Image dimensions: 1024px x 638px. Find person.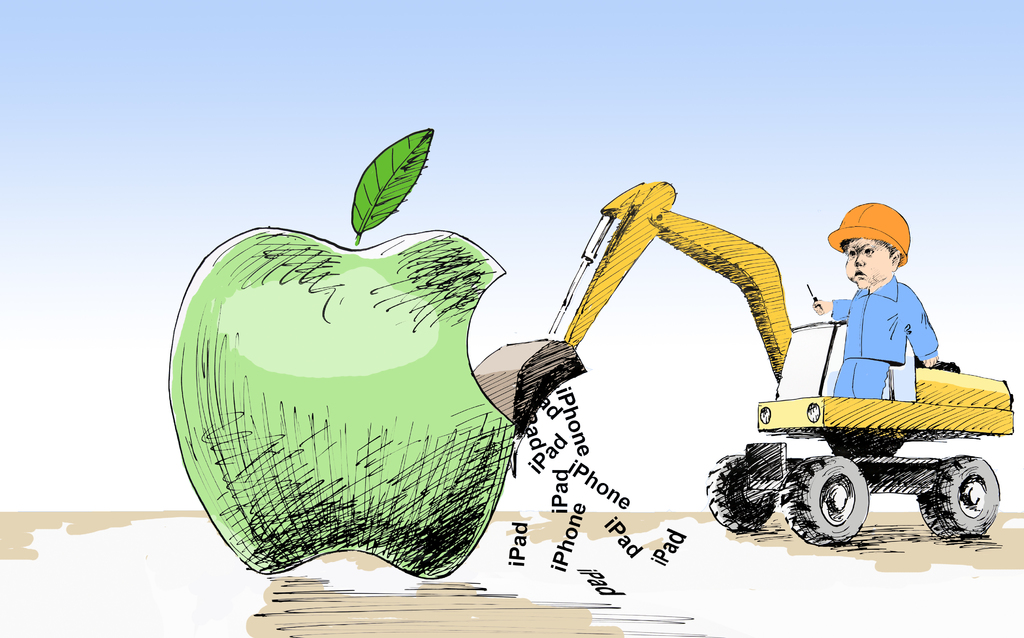
crop(815, 225, 939, 403).
